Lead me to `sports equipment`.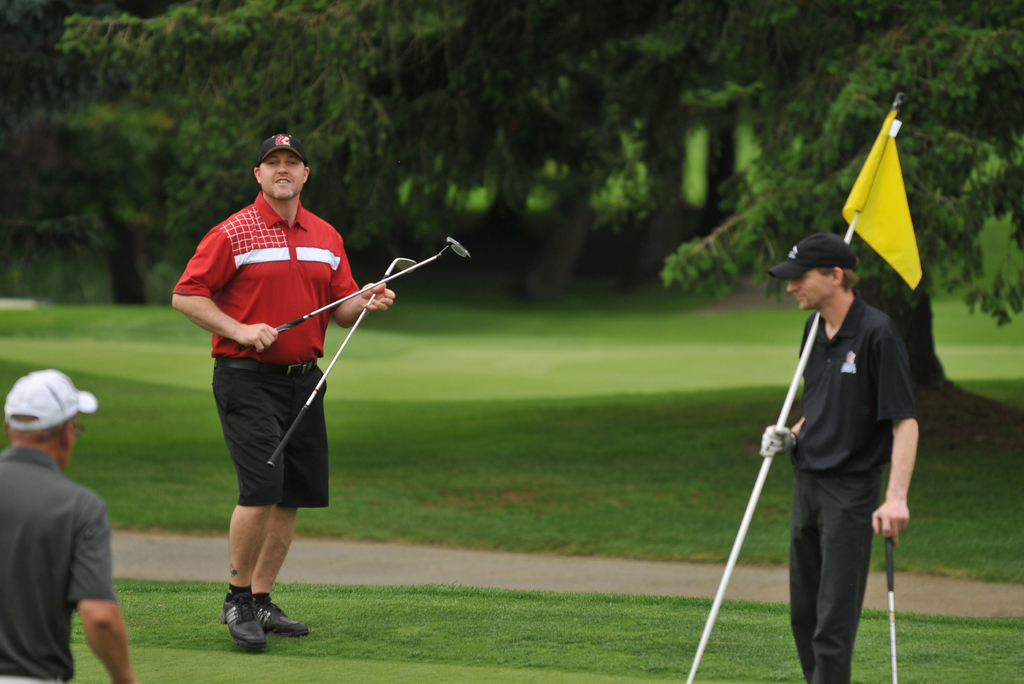
Lead to <region>238, 230, 470, 346</region>.
